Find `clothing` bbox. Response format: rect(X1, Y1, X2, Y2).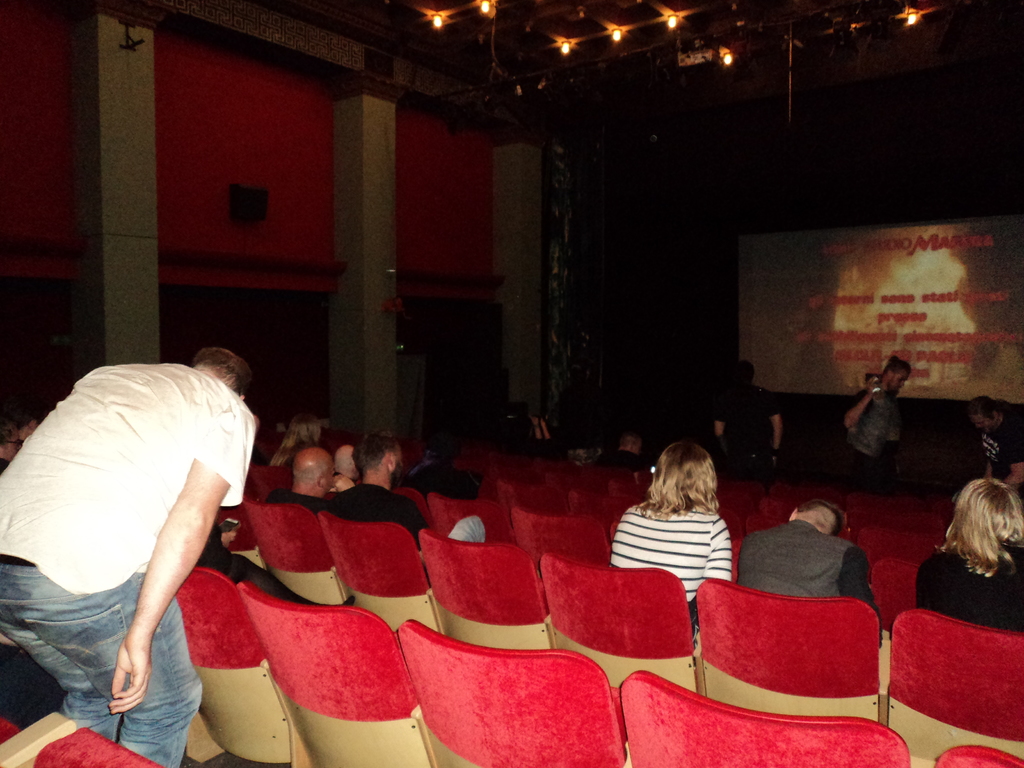
rect(915, 531, 1023, 637).
